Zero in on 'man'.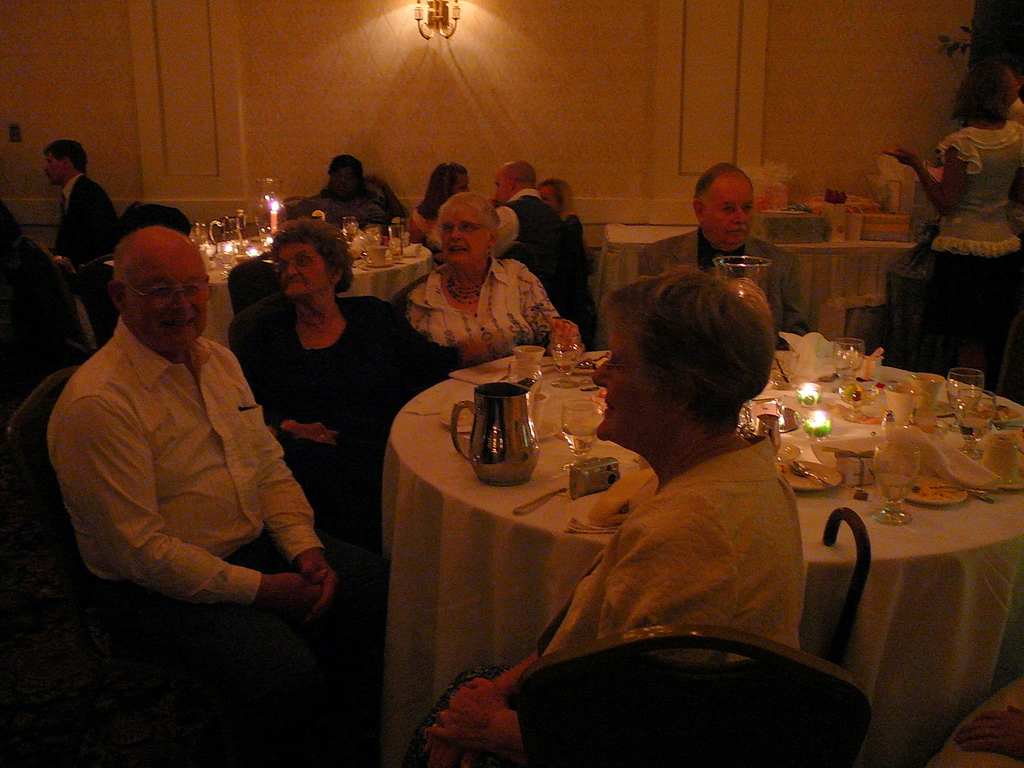
Zeroed in: [278,150,408,238].
